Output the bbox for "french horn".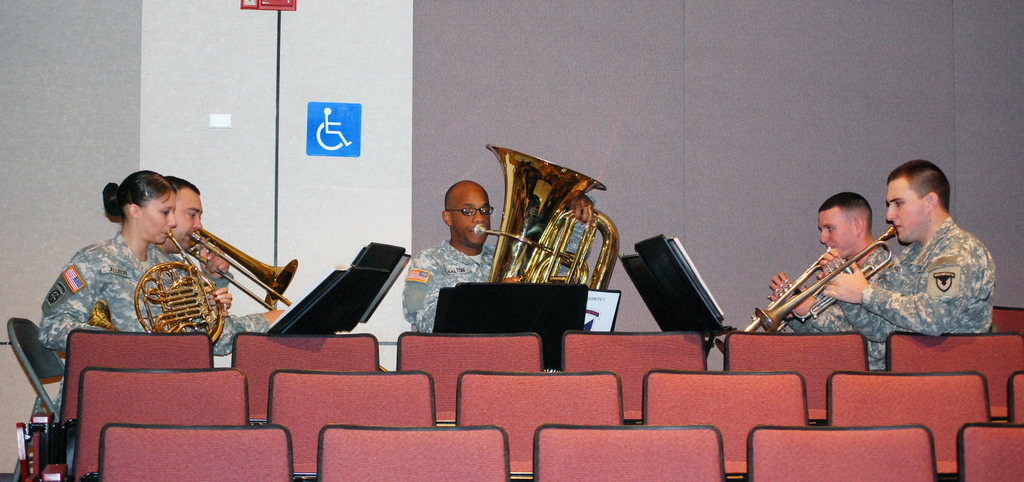
detection(479, 141, 625, 291).
